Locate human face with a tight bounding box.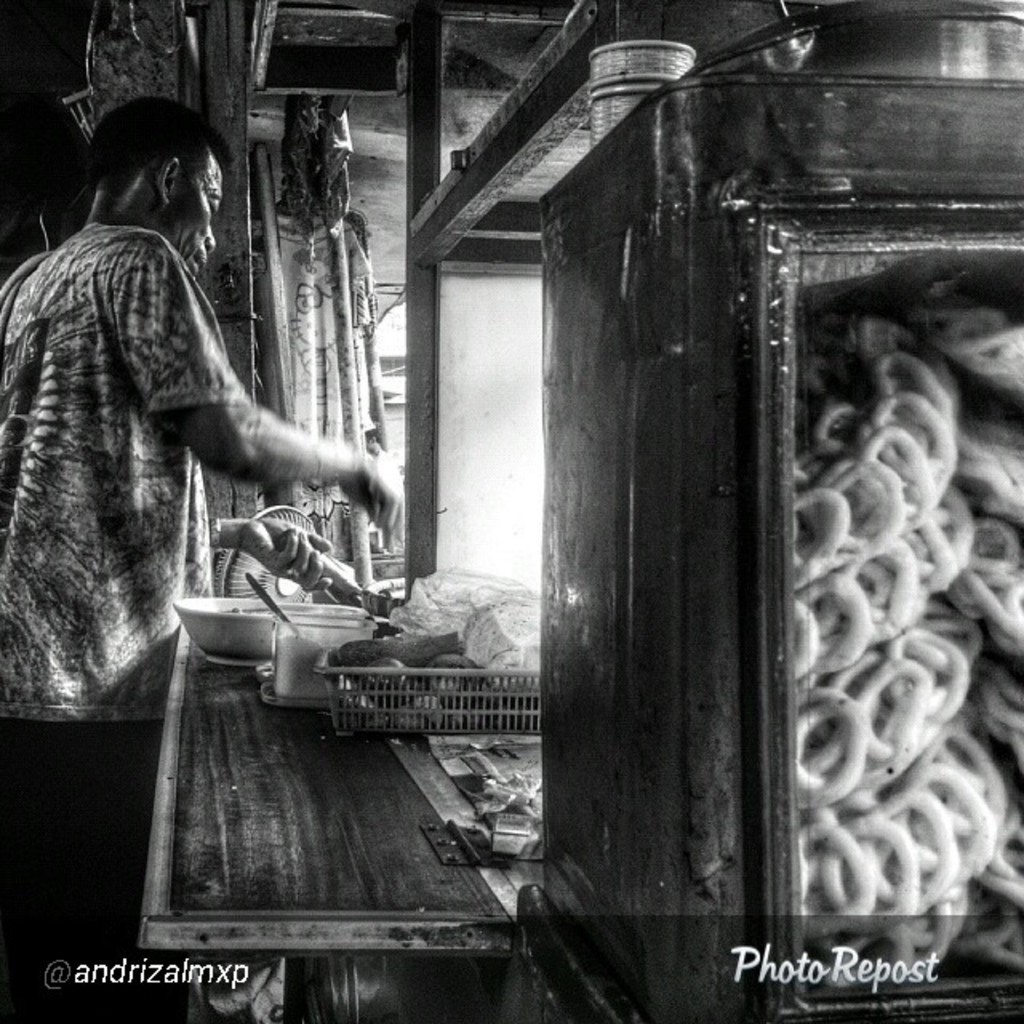
[left=189, top=154, right=224, bottom=274].
